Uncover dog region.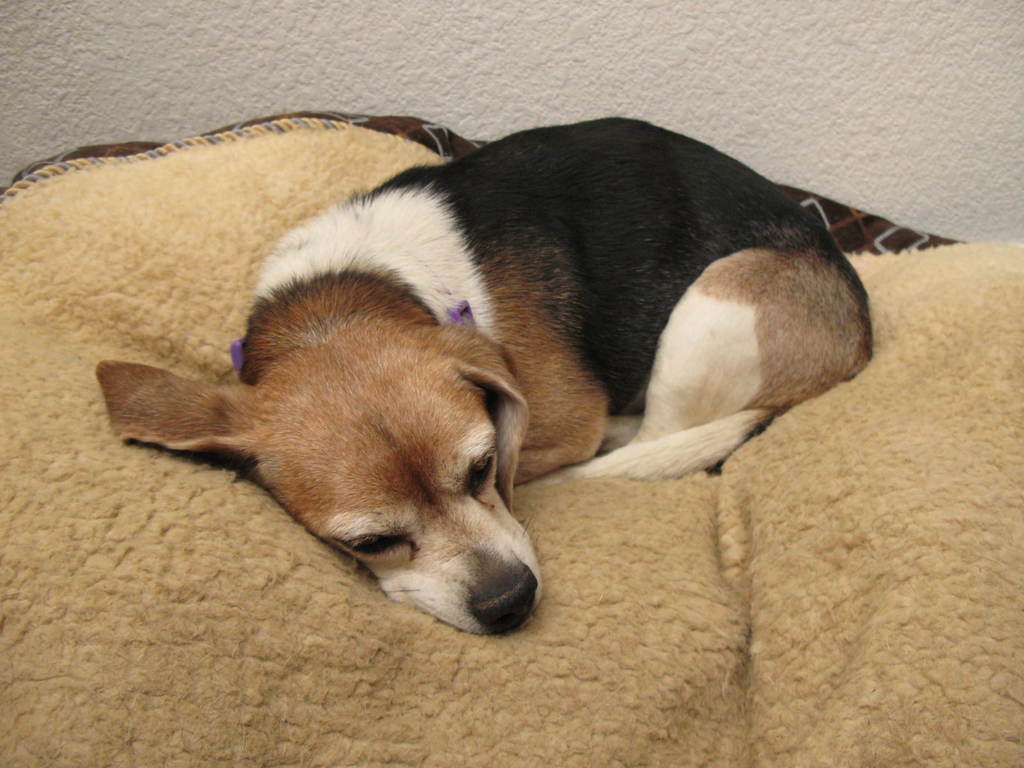
Uncovered: x1=95 y1=113 x2=873 y2=636.
